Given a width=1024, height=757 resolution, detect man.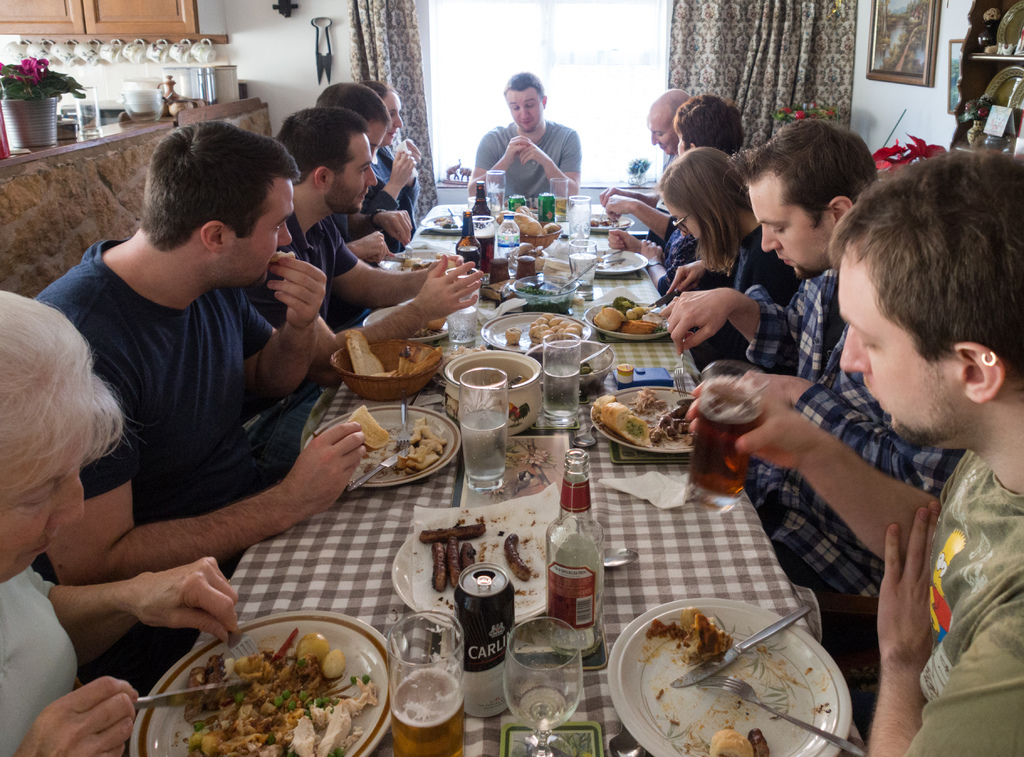
[x1=461, y1=71, x2=585, y2=210].
